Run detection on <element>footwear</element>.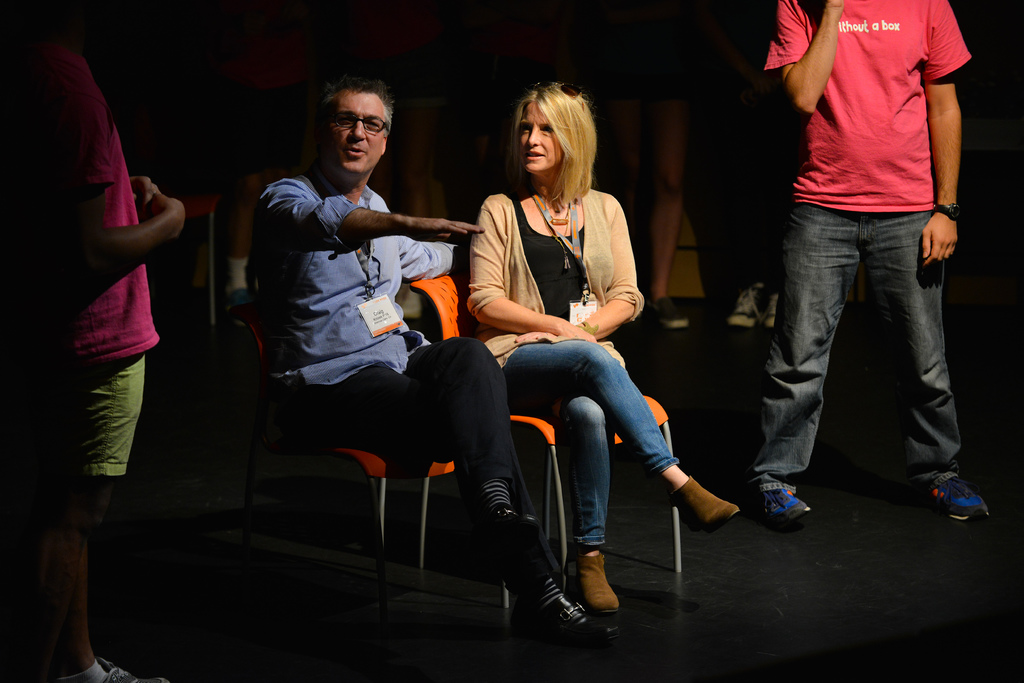
Result: <region>556, 549, 624, 616</region>.
